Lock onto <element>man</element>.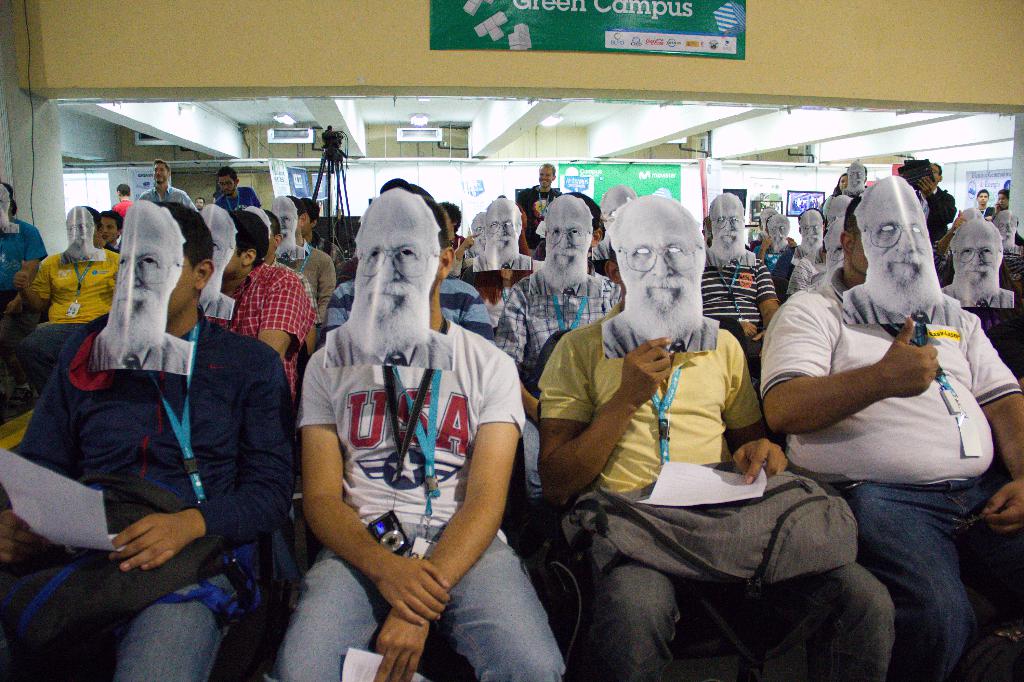
Locked: [855,170,936,309].
